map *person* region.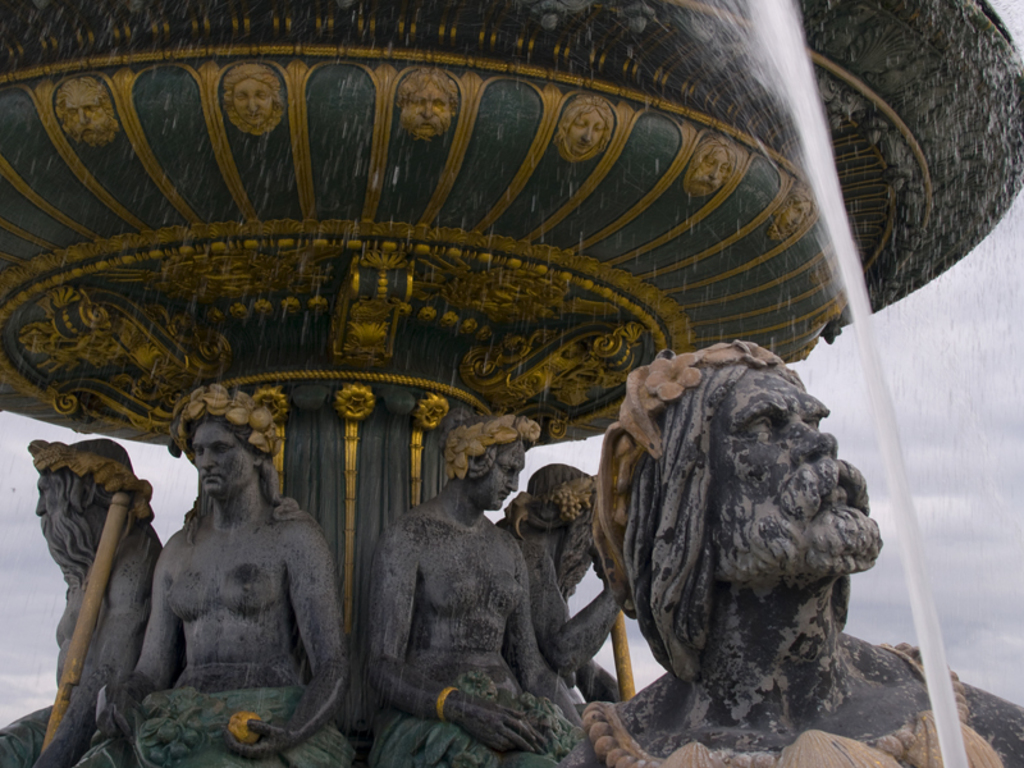
Mapped to box(136, 385, 340, 767).
